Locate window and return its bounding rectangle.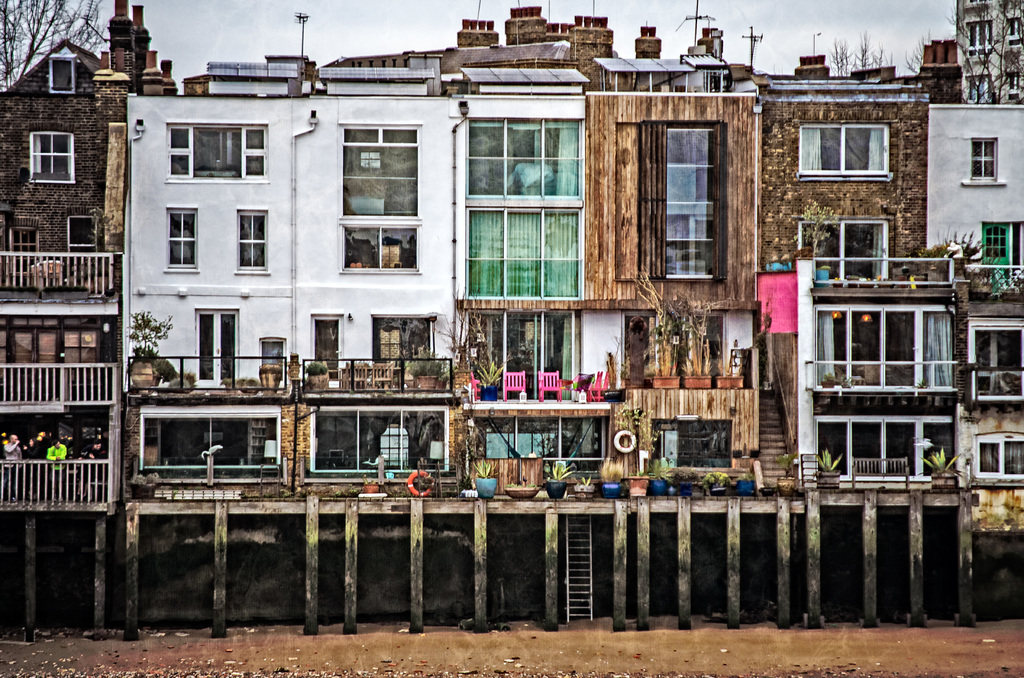
[x1=968, y1=140, x2=994, y2=184].
